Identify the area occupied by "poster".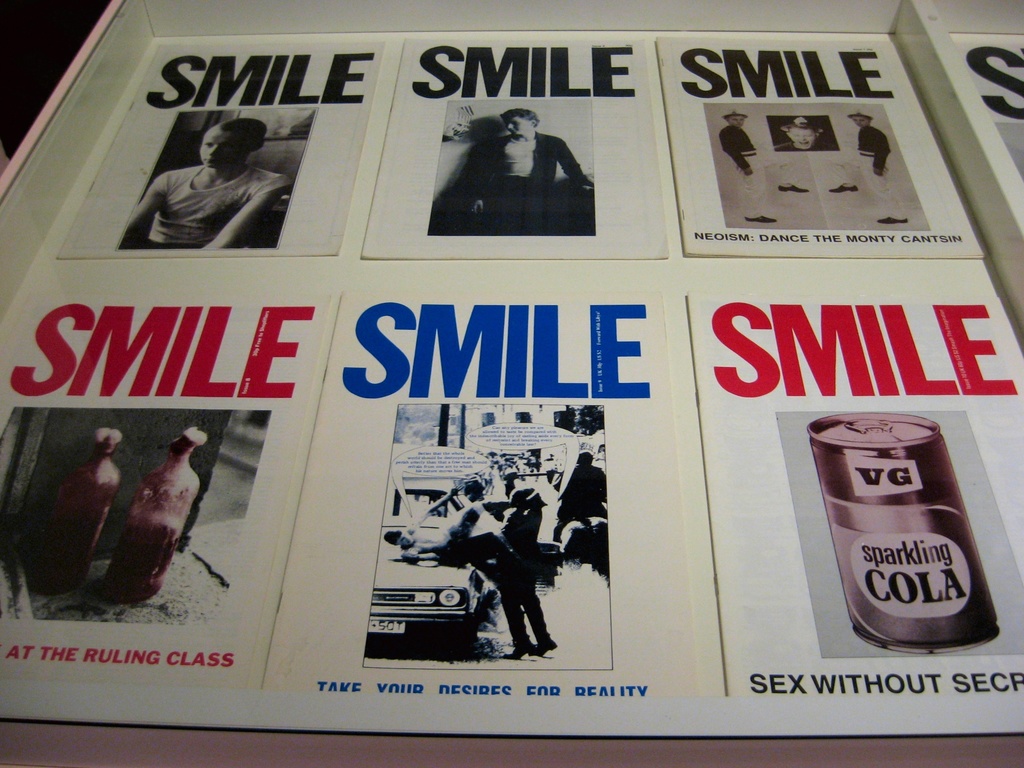
Area: {"x1": 52, "y1": 40, "x2": 386, "y2": 255}.
